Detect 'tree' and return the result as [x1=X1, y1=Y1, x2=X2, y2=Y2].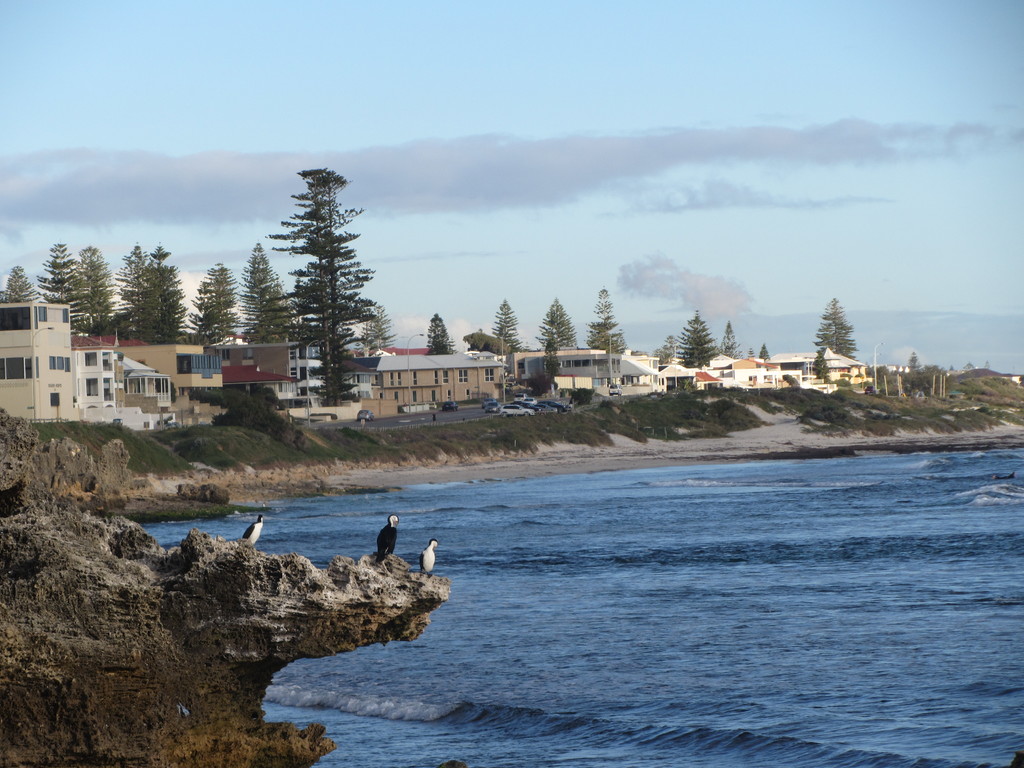
[x1=670, y1=314, x2=719, y2=370].
